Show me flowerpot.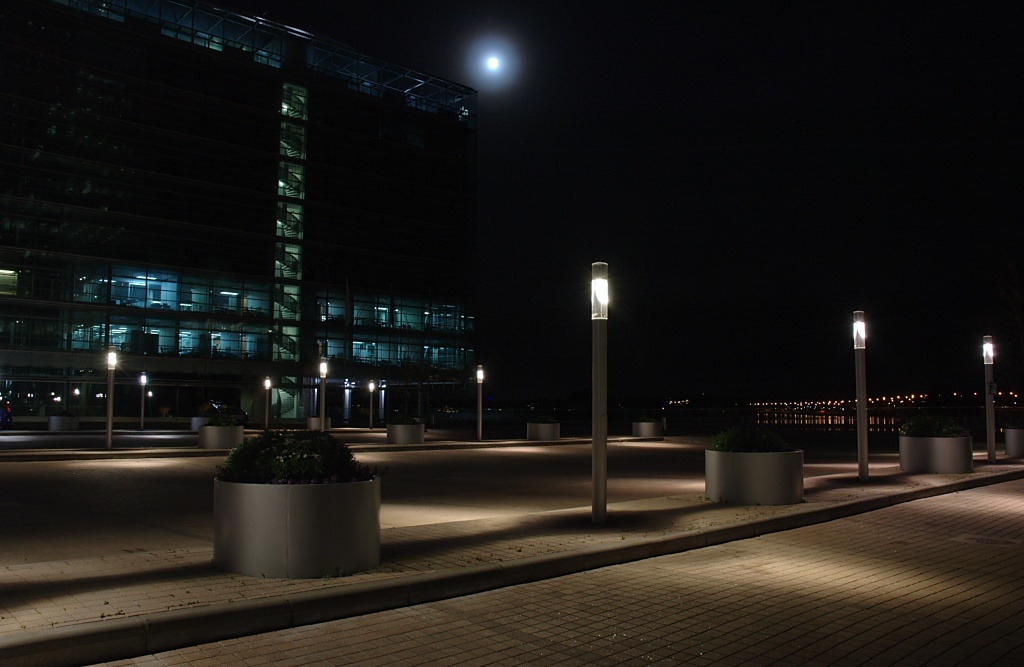
flowerpot is here: select_region(706, 450, 807, 506).
